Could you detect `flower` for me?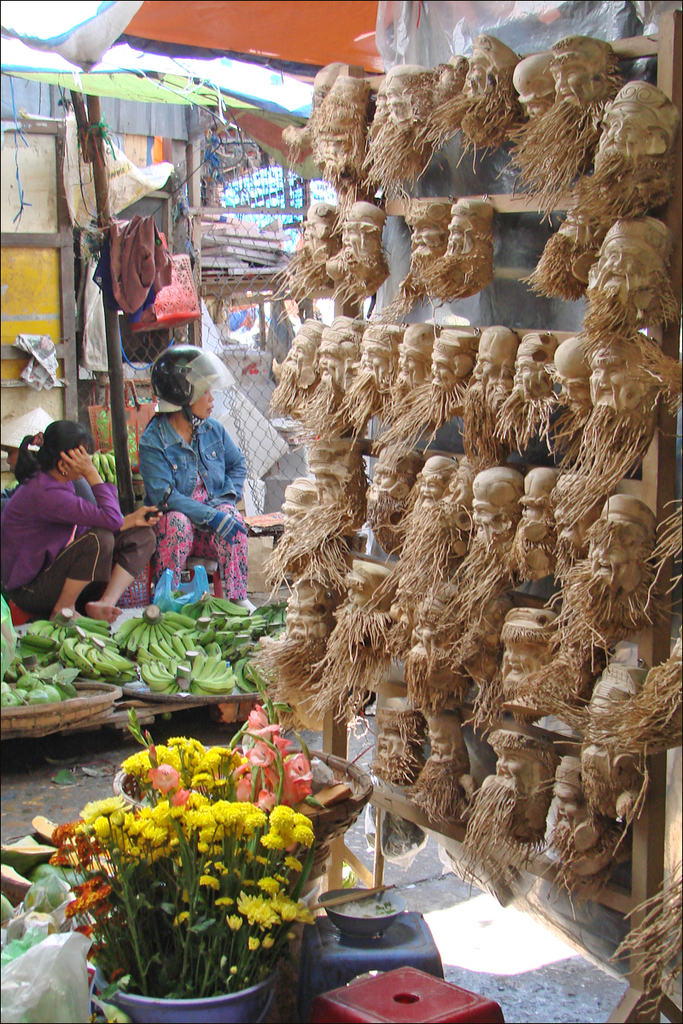
Detection result: 86,963,99,986.
